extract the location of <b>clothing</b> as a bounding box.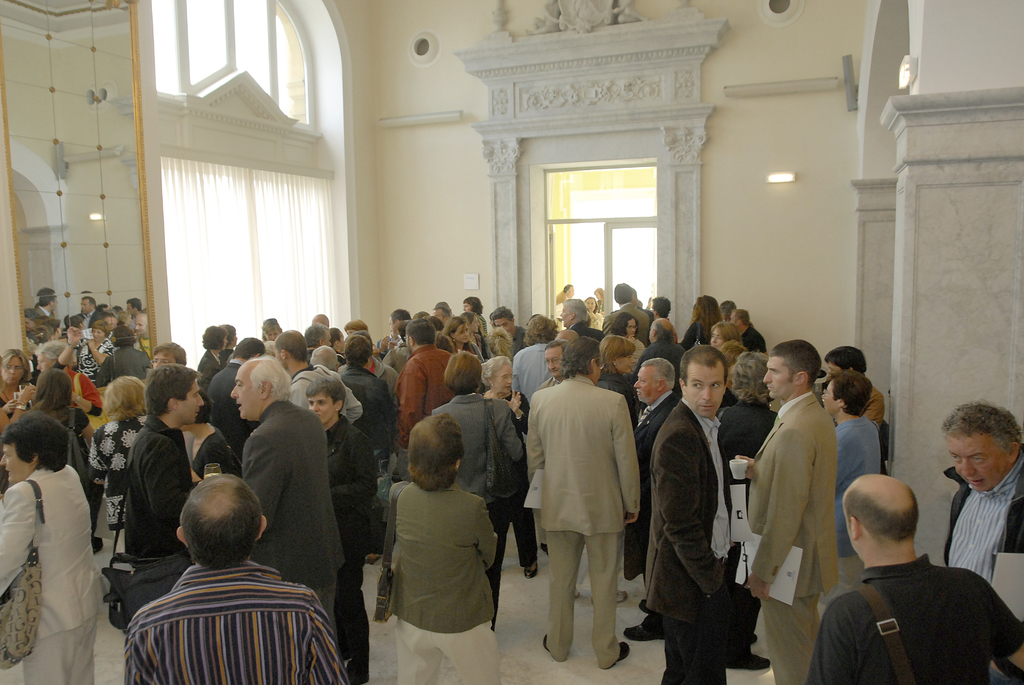
detection(808, 551, 1023, 684).
